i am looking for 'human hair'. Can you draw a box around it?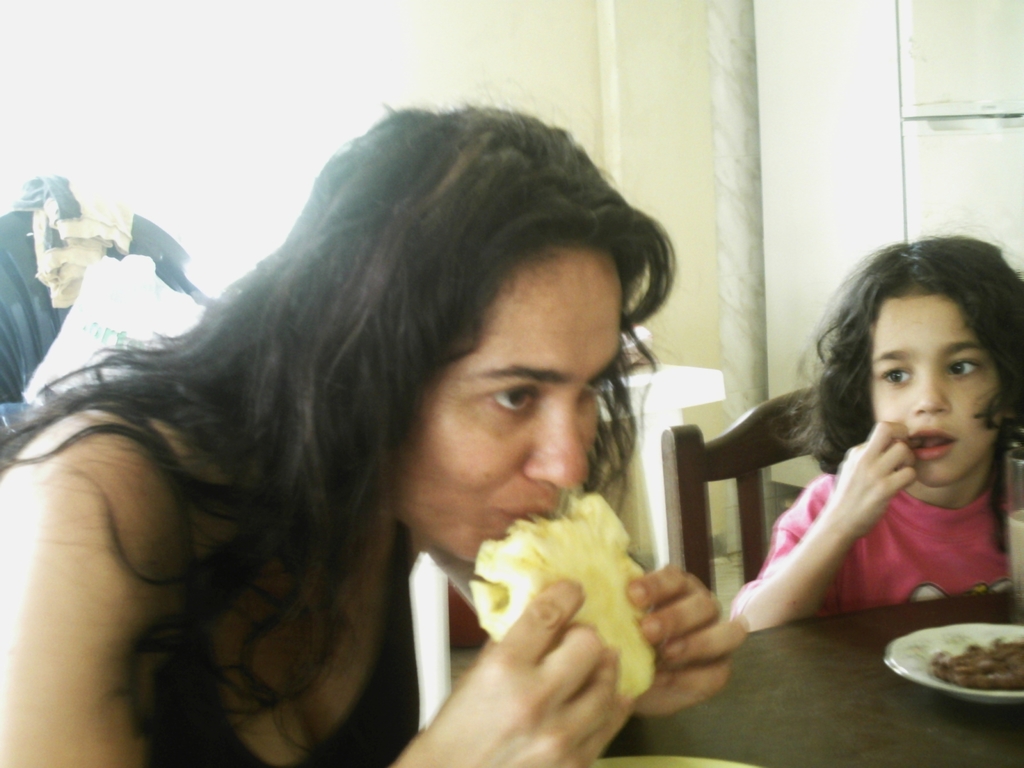
Sure, the bounding box is {"left": 769, "top": 233, "right": 1023, "bottom": 486}.
